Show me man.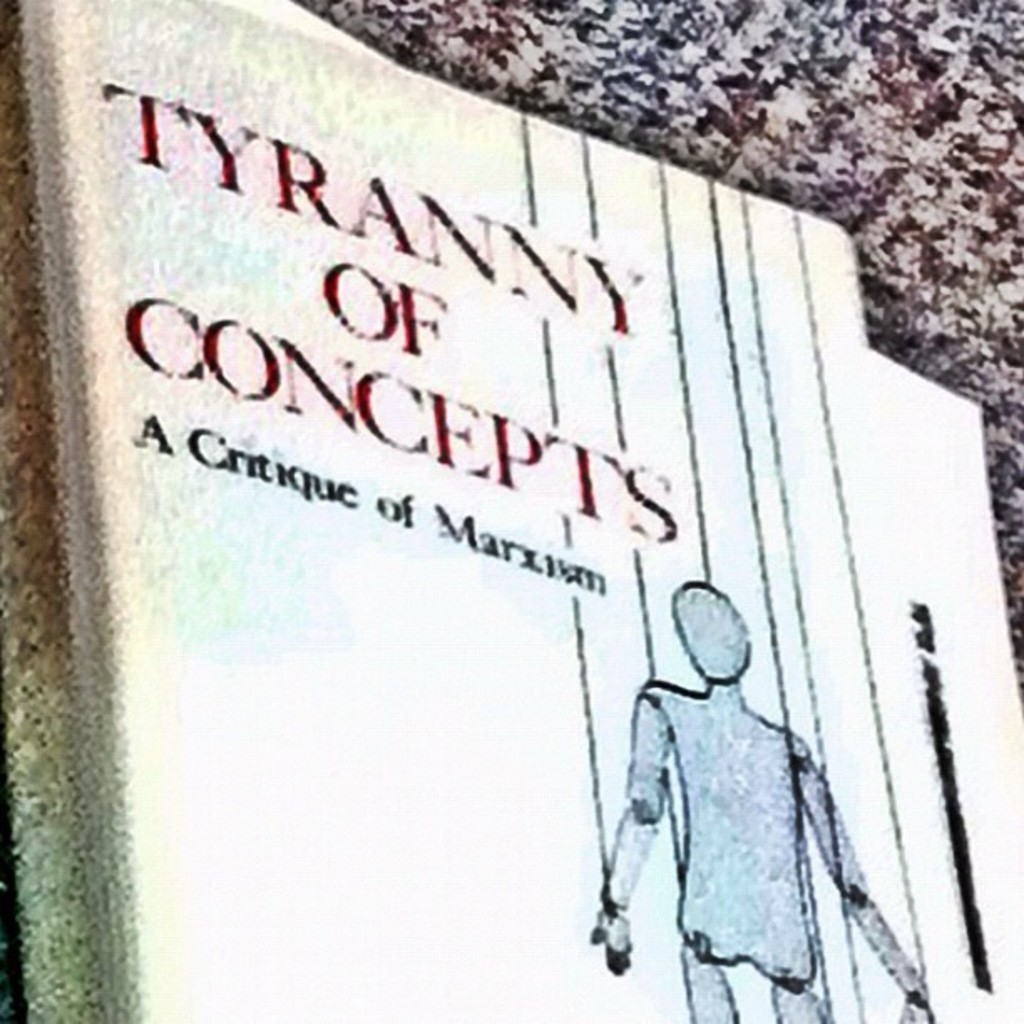
man is here: 584/567/935/1022.
